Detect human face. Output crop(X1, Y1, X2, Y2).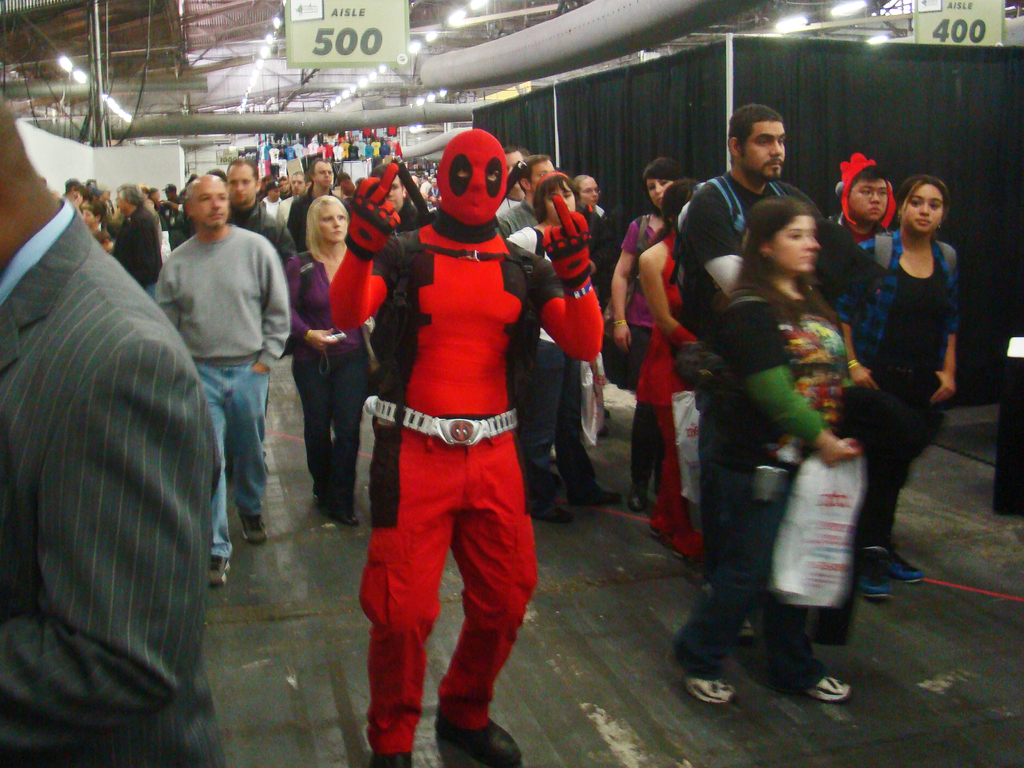
crop(296, 180, 304, 189).
